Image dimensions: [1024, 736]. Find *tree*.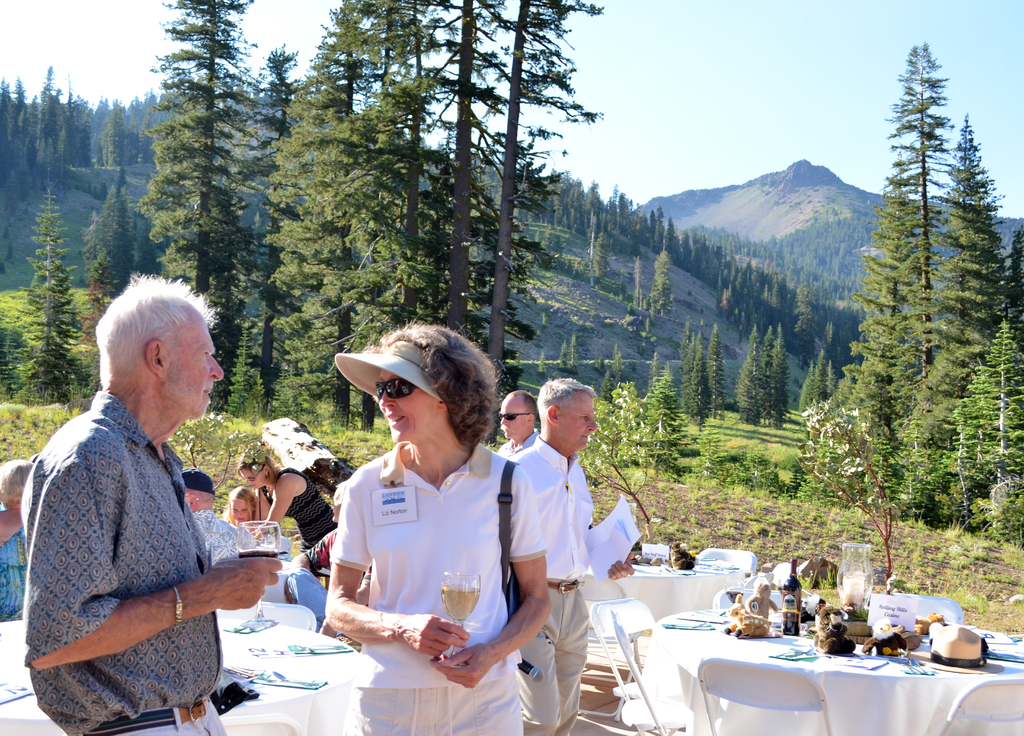
BBox(837, 38, 957, 506).
